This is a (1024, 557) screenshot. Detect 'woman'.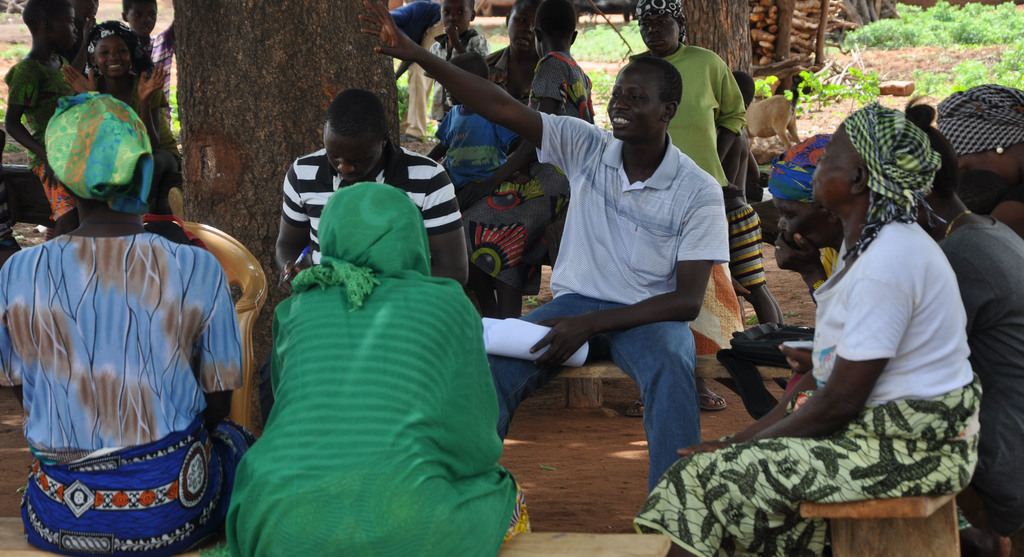
l=58, t=20, r=184, b=215.
